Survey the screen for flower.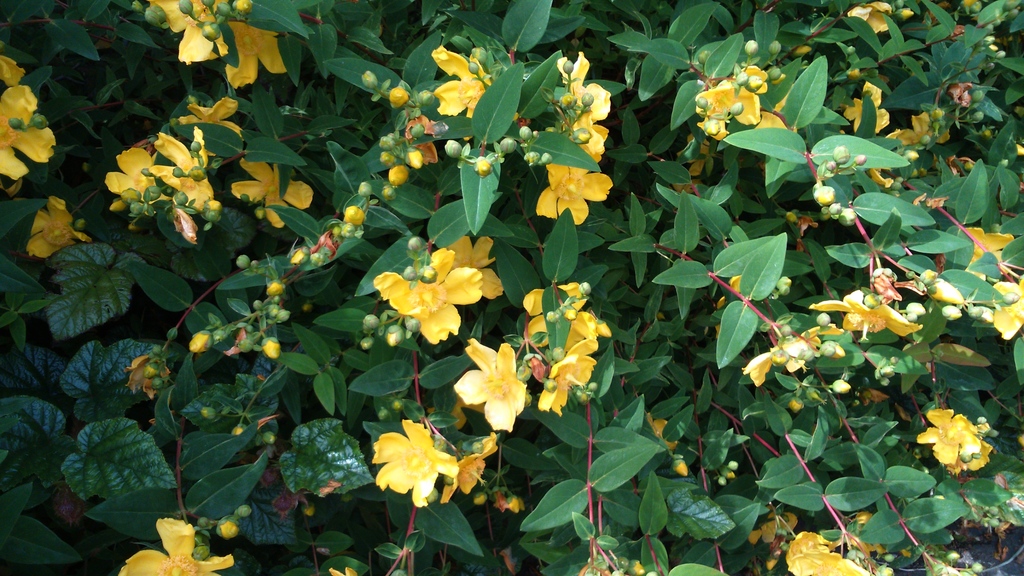
Survey found: 227:151:314:230.
